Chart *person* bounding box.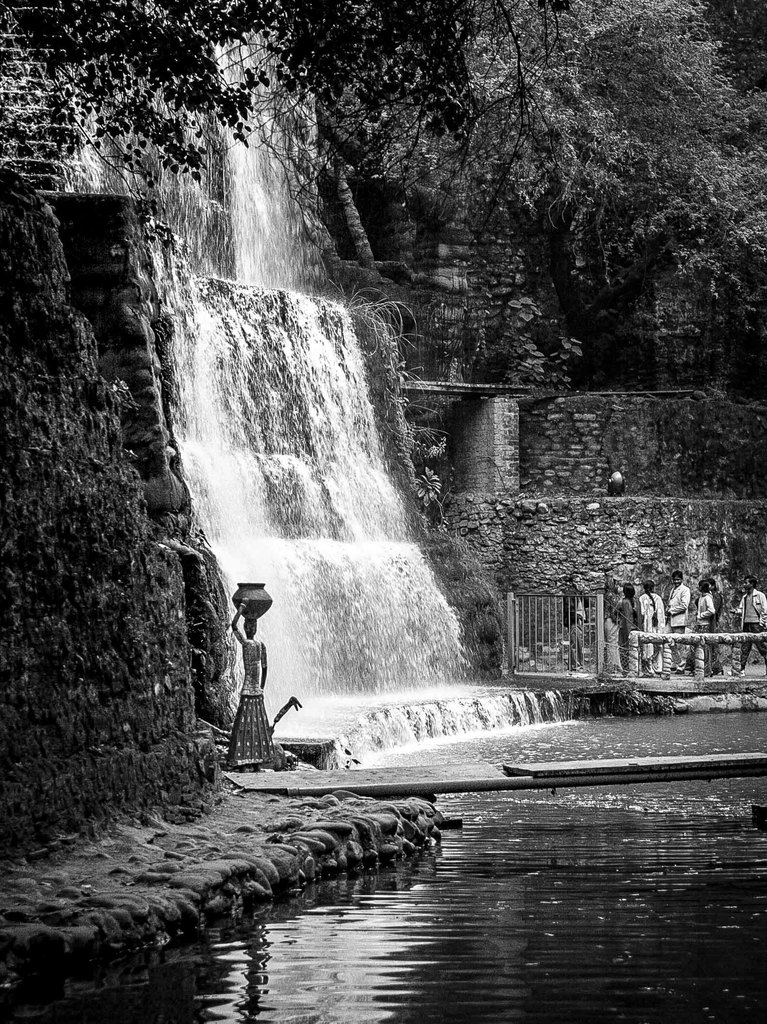
Charted: crop(667, 569, 690, 672).
